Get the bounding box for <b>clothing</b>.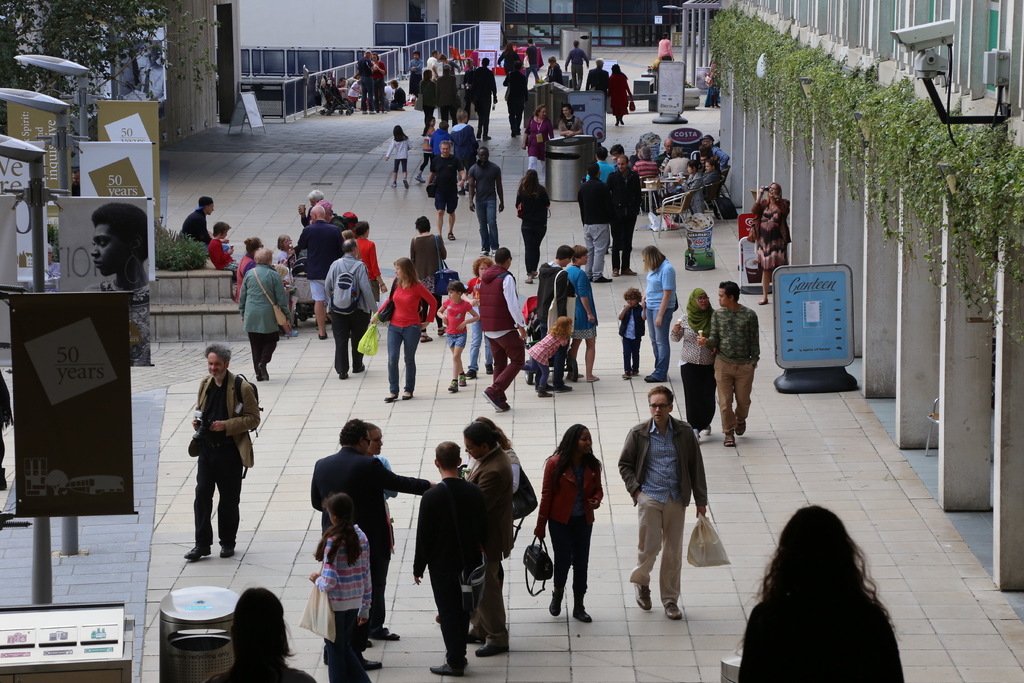
[235, 268, 291, 375].
